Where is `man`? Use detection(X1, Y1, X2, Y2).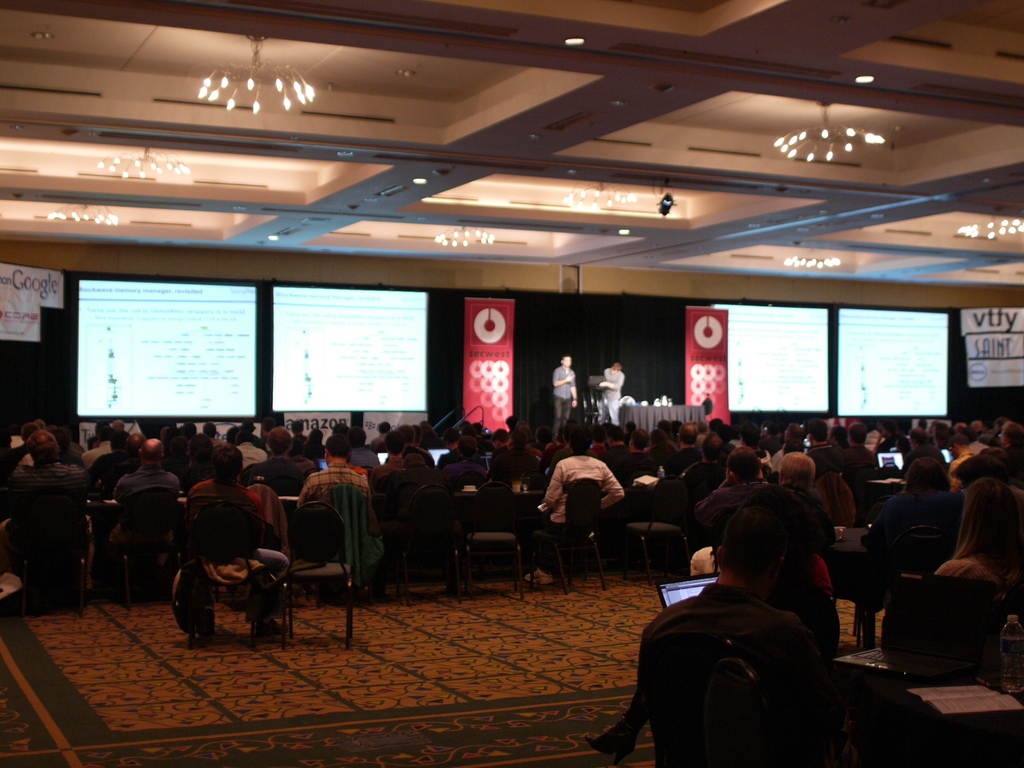
detection(79, 424, 111, 475).
